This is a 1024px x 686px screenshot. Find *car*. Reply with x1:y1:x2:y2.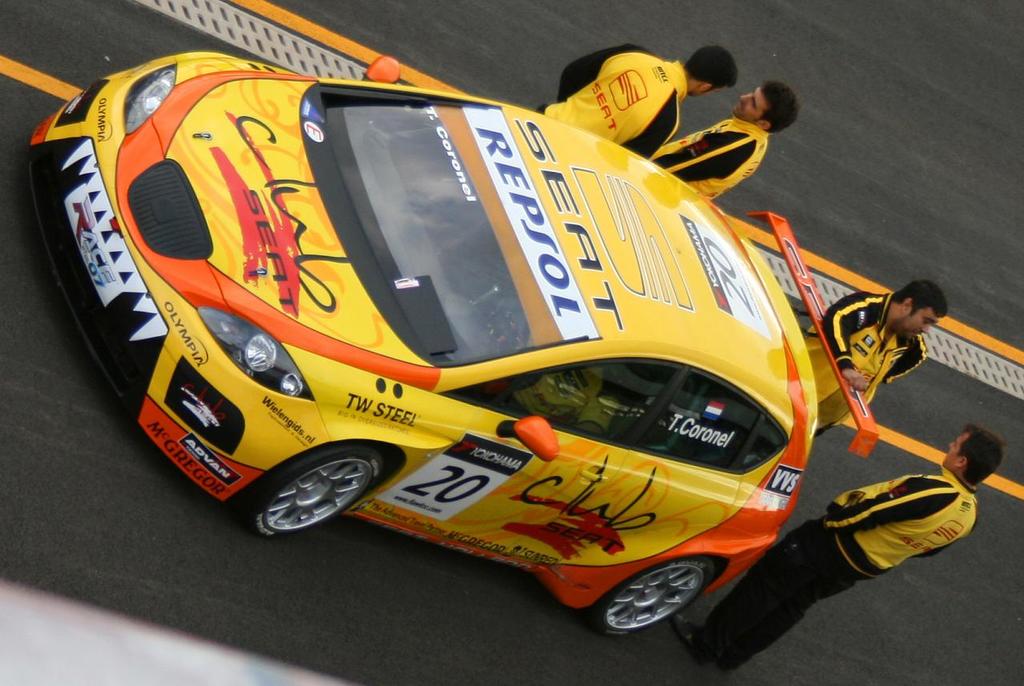
29:51:877:639.
